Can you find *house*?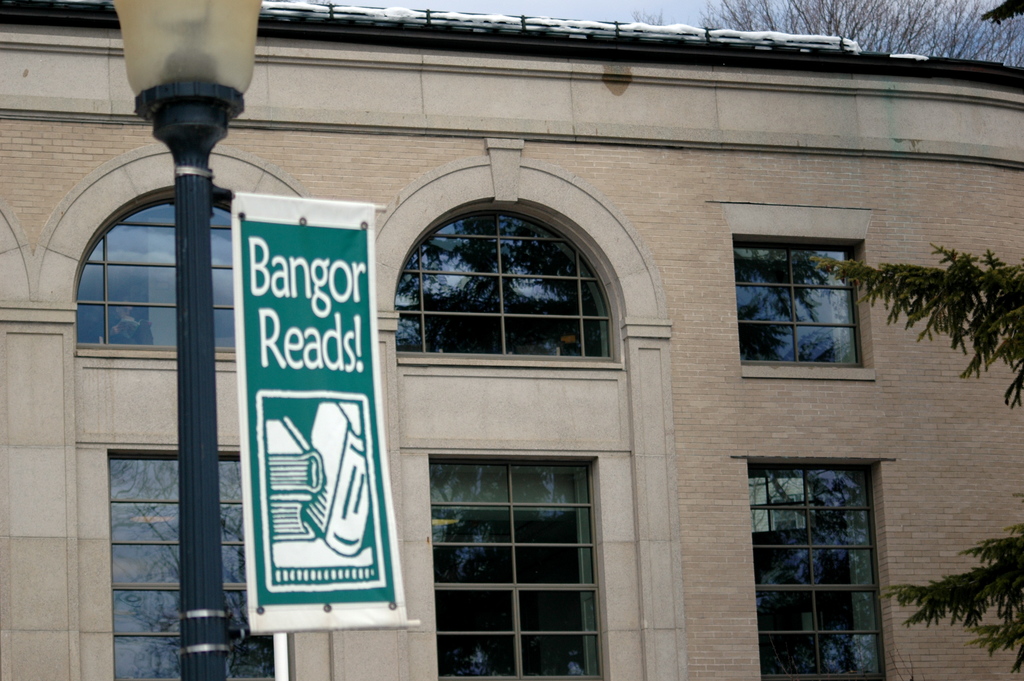
Yes, bounding box: bbox=[0, 0, 1023, 680].
